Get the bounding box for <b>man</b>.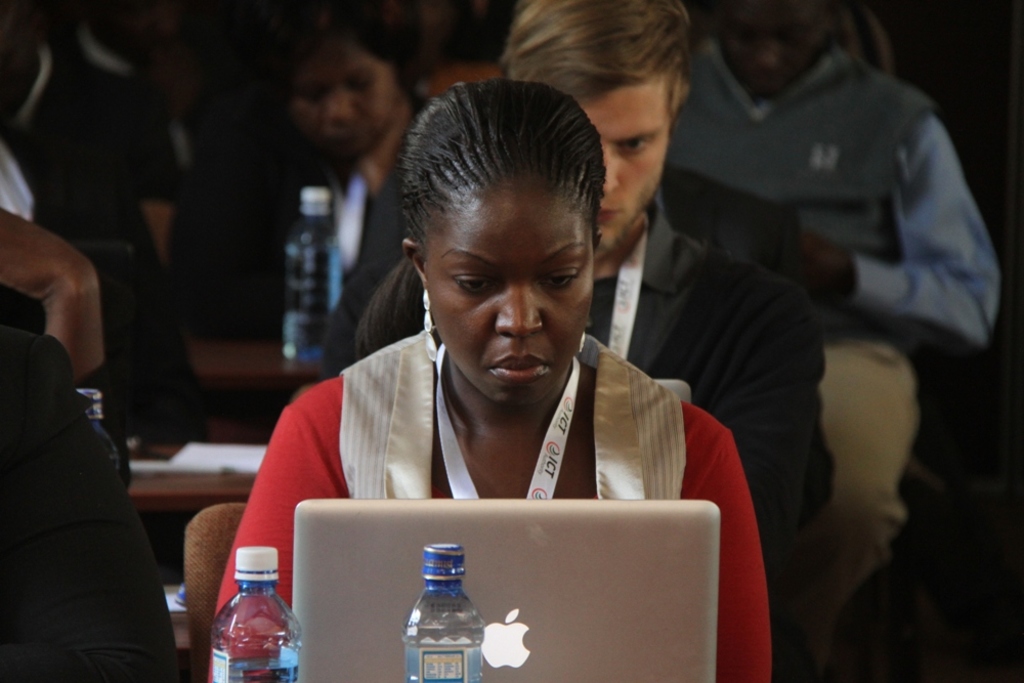
[left=321, top=0, right=830, bottom=682].
